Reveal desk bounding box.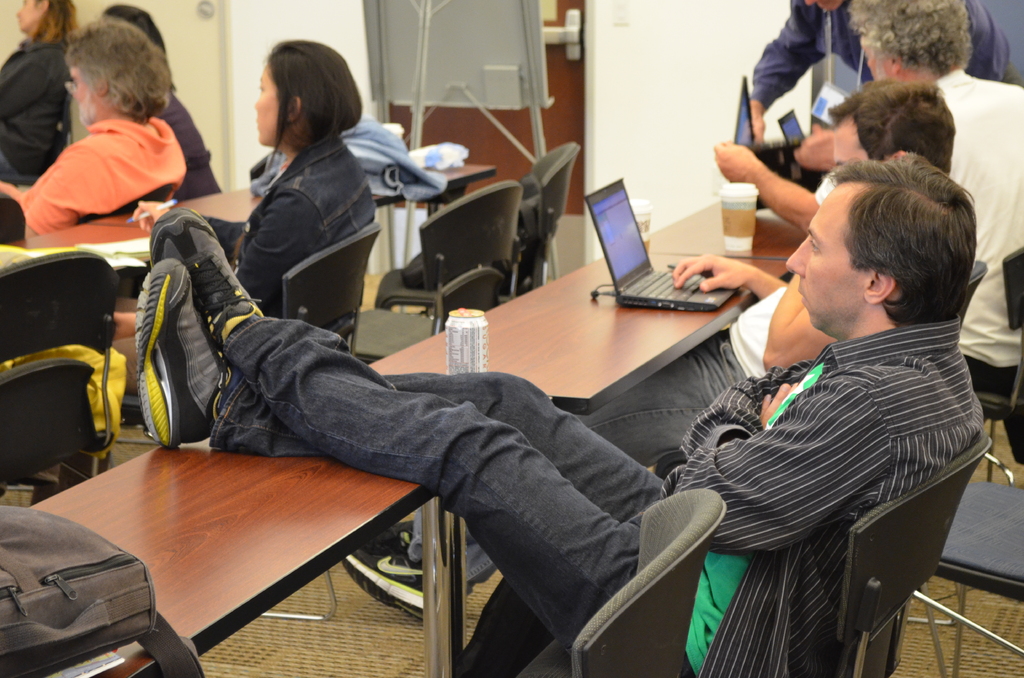
Revealed: left=364, top=202, right=808, bottom=414.
